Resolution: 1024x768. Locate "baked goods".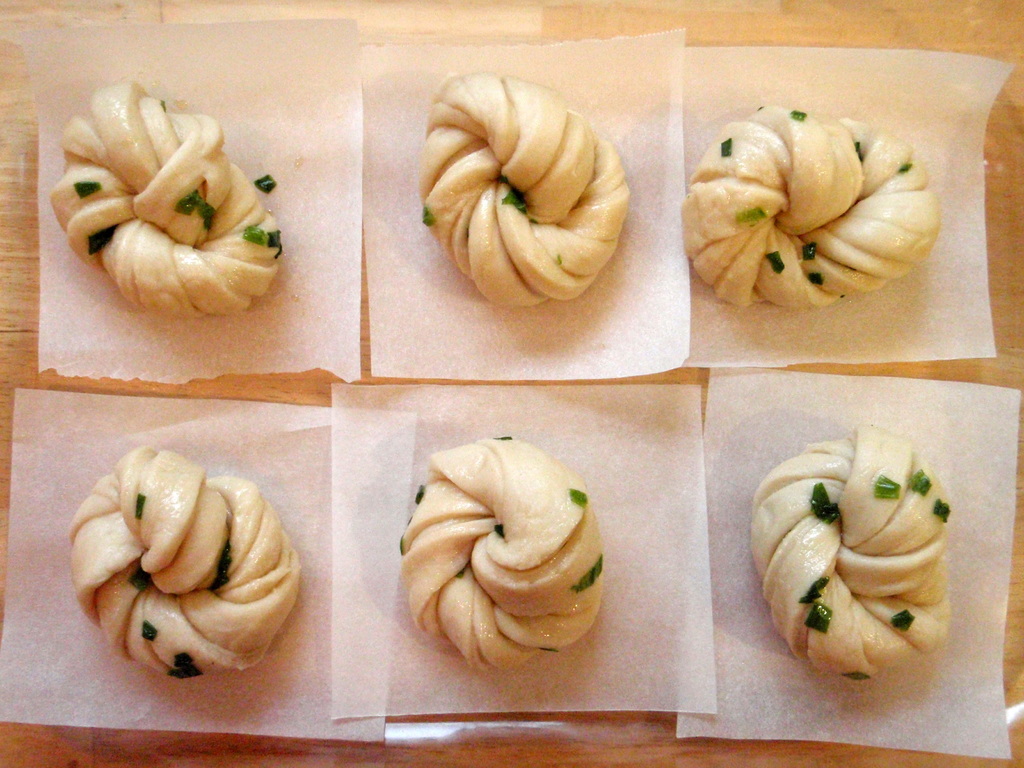
select_region(49, 79, 283, 318).
